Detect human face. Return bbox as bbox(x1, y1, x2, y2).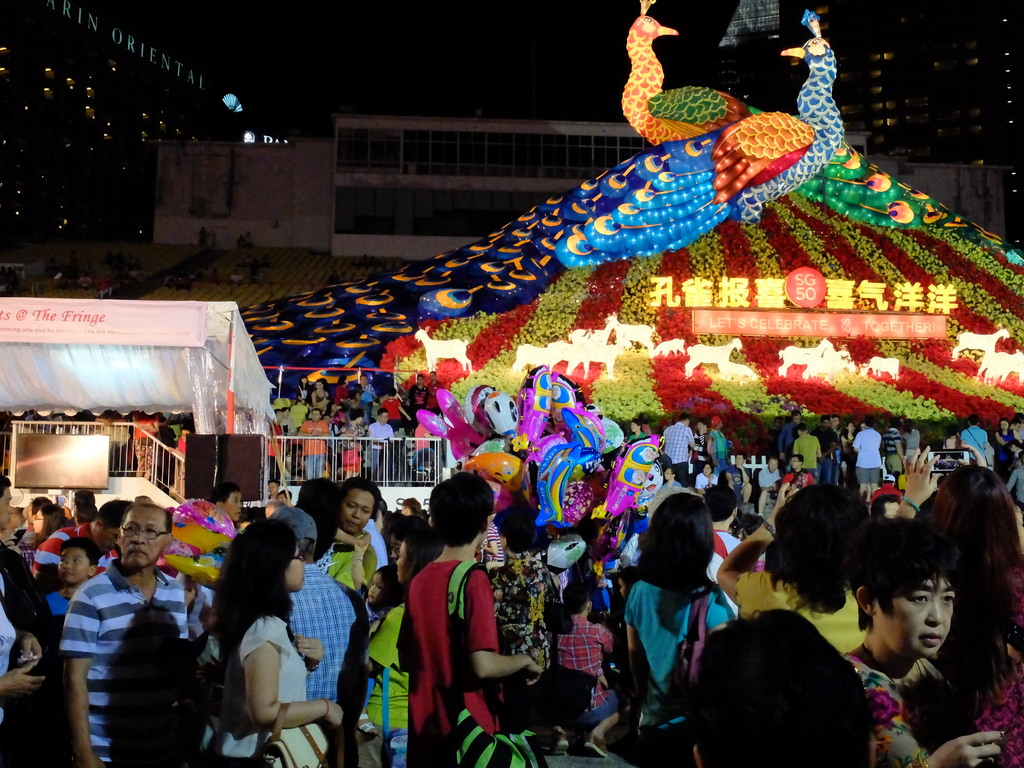
bbox(323, 415, 330, 423).
